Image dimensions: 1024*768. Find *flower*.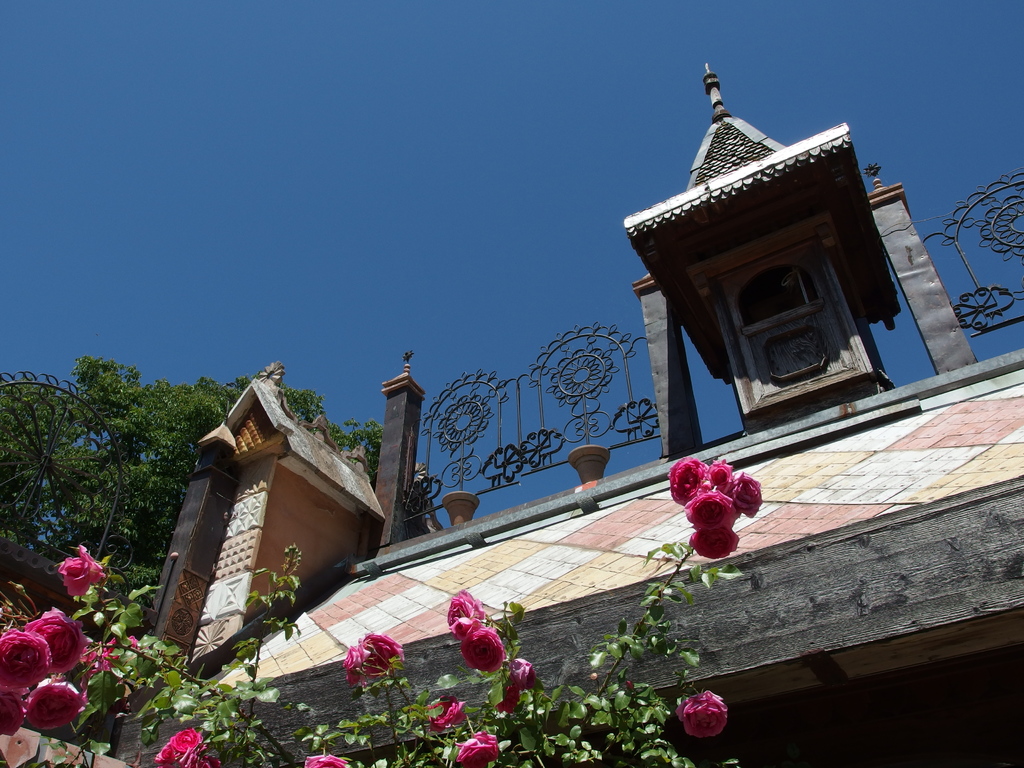
box=[456, 728, 504, 767].
